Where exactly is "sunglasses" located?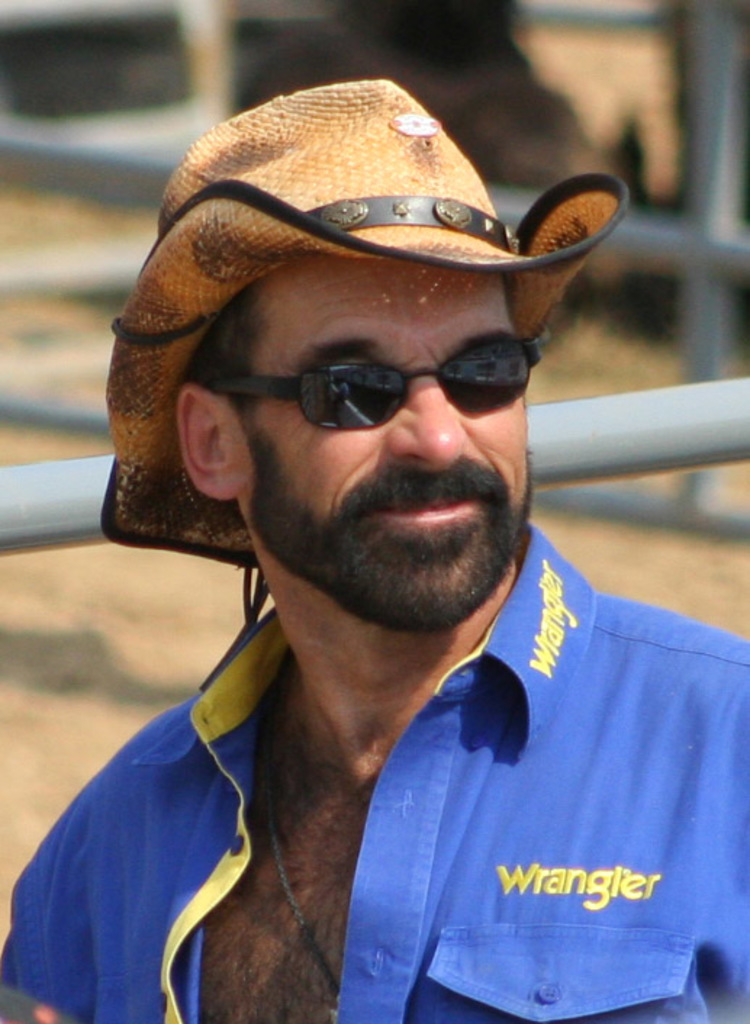
Its bounding box is select_region(215, 334, 547, 438).
